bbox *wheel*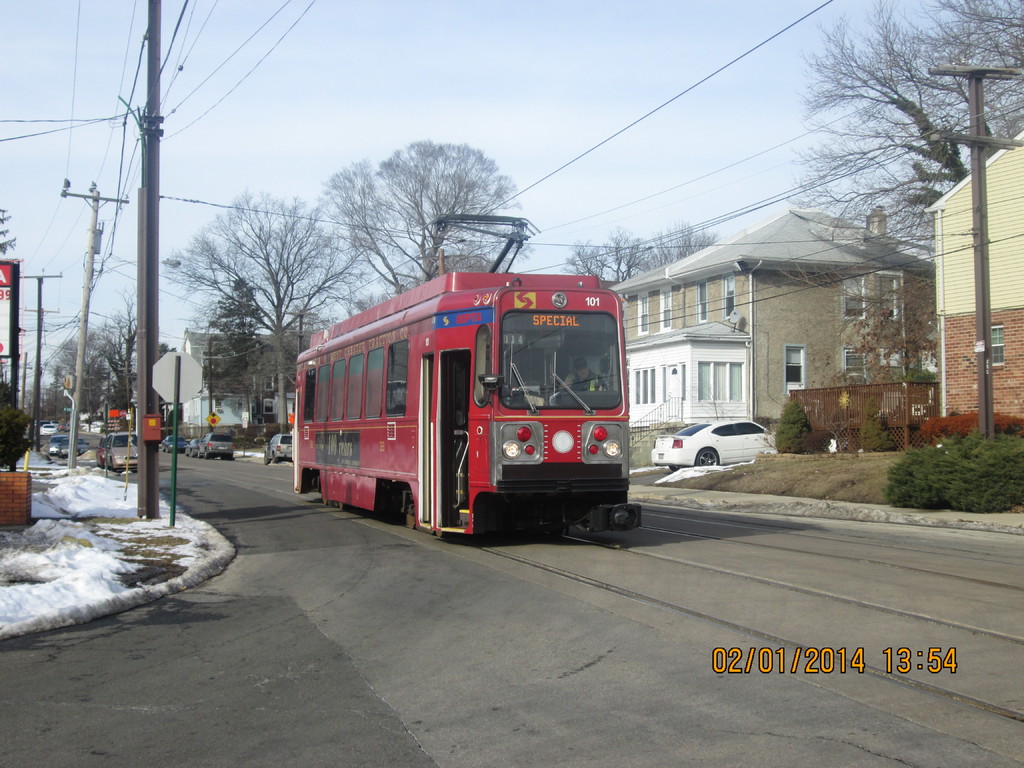
locate(694, 450, 721, 468)
